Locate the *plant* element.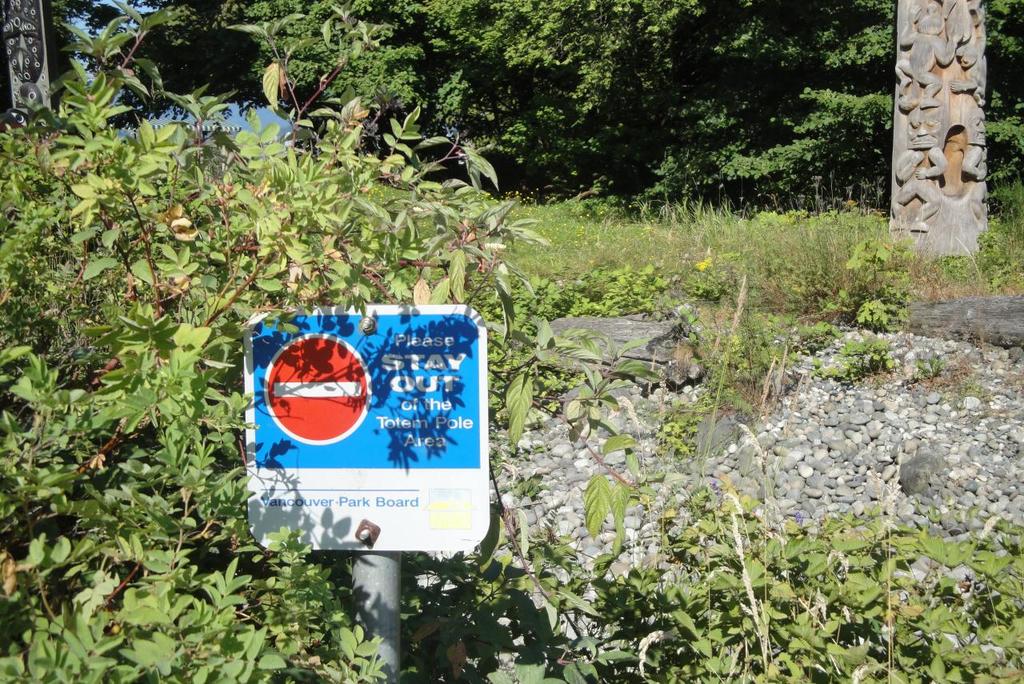
Element bbox: (left=945, top=513, right=1023, bottom=683).
